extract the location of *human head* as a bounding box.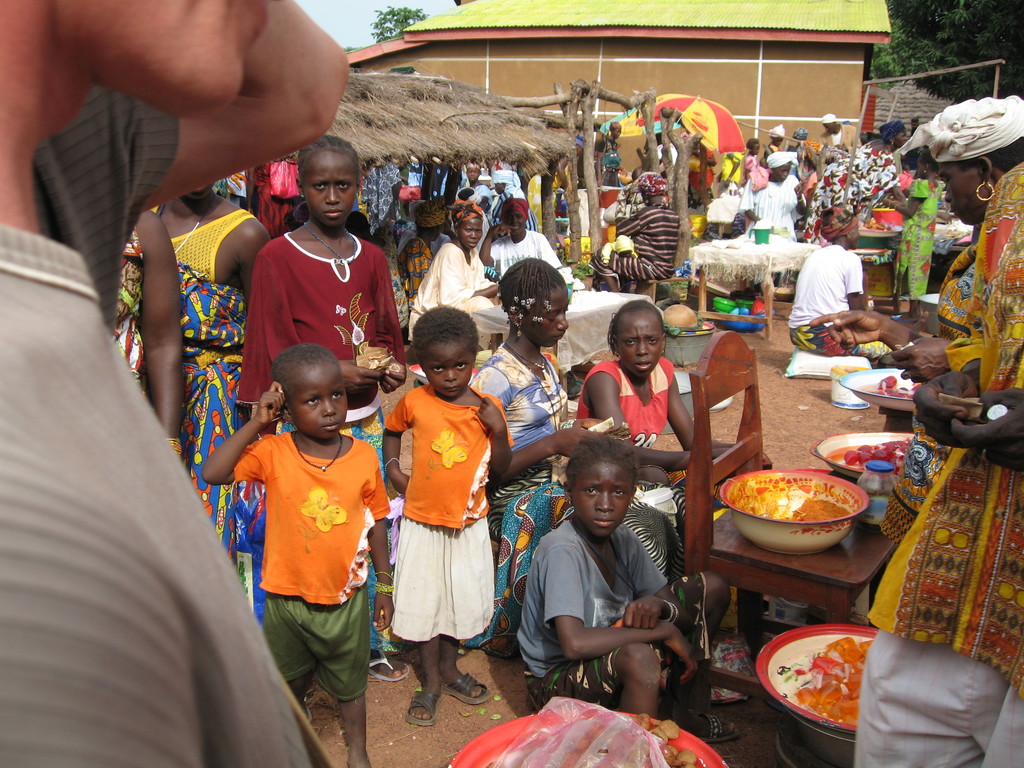
rect(764, 150, 799, 180).
